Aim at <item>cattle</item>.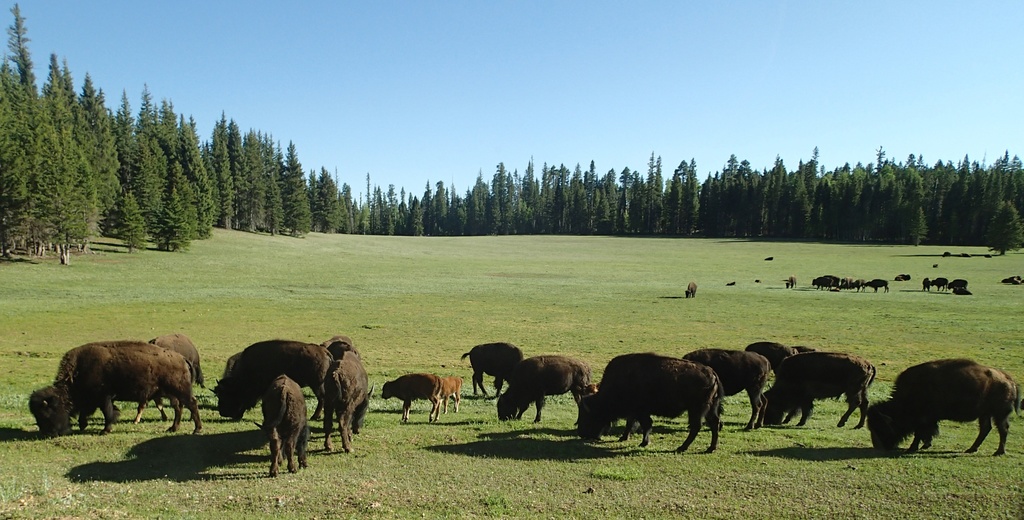
Aimed at 322:349:374:451.
